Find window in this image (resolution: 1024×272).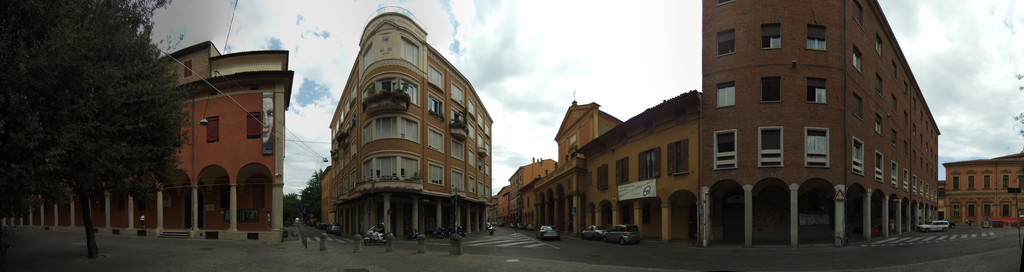
pyautogui.locateOnScreen(806, 25, 828, 51).
